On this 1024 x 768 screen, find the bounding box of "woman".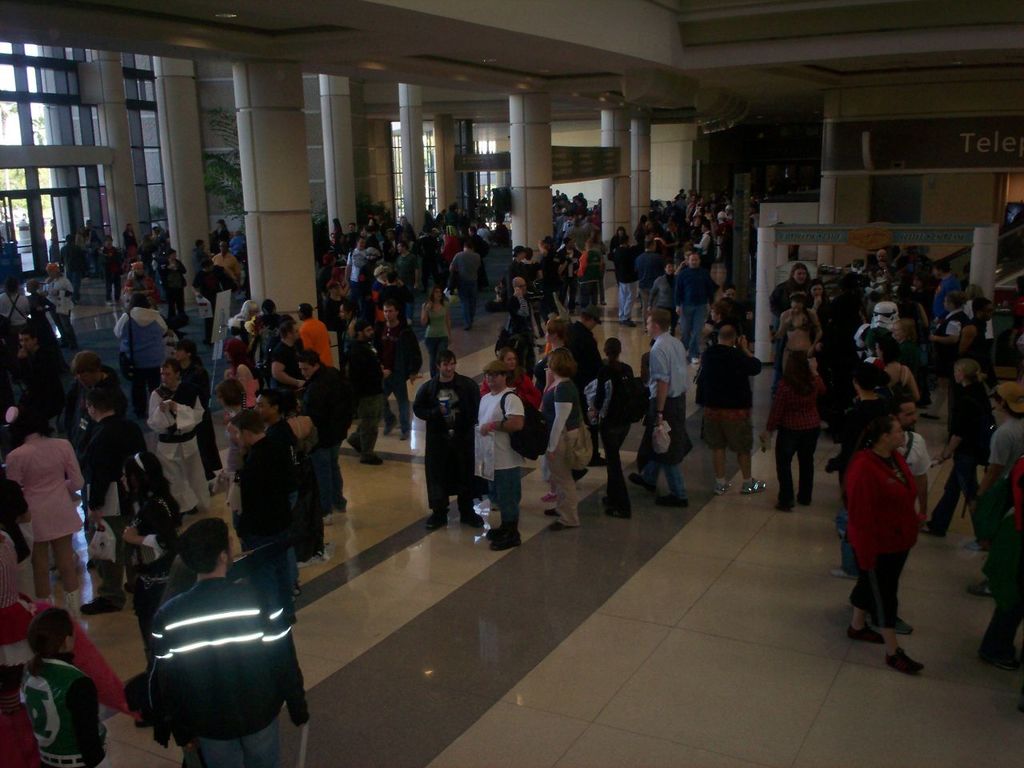
Bounding box: bbox(121, 262, 158, 310).
